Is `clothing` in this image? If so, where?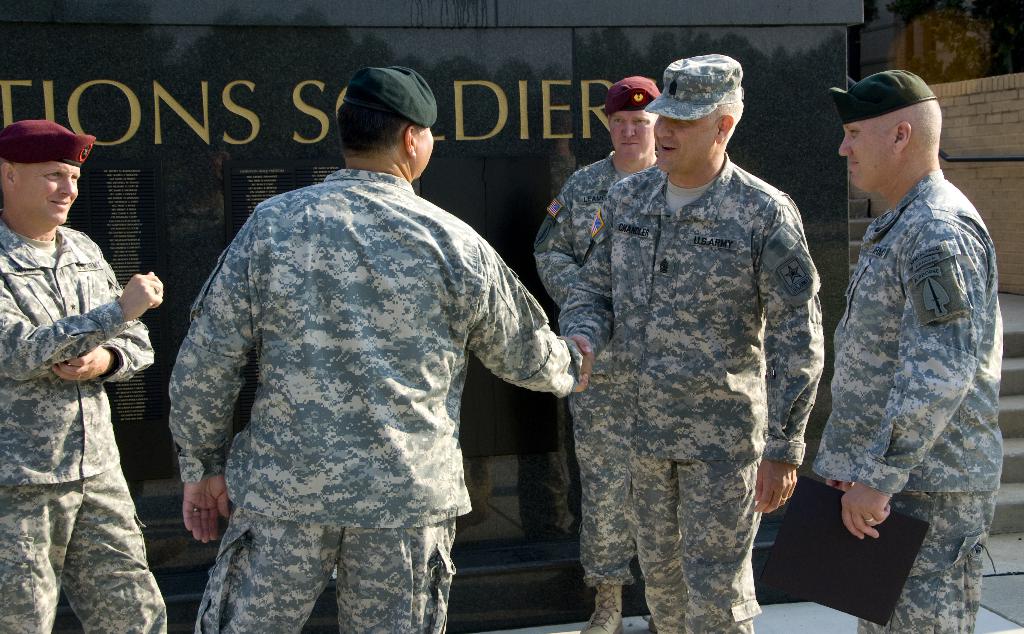
Yes, at 818:165:1000:494.
